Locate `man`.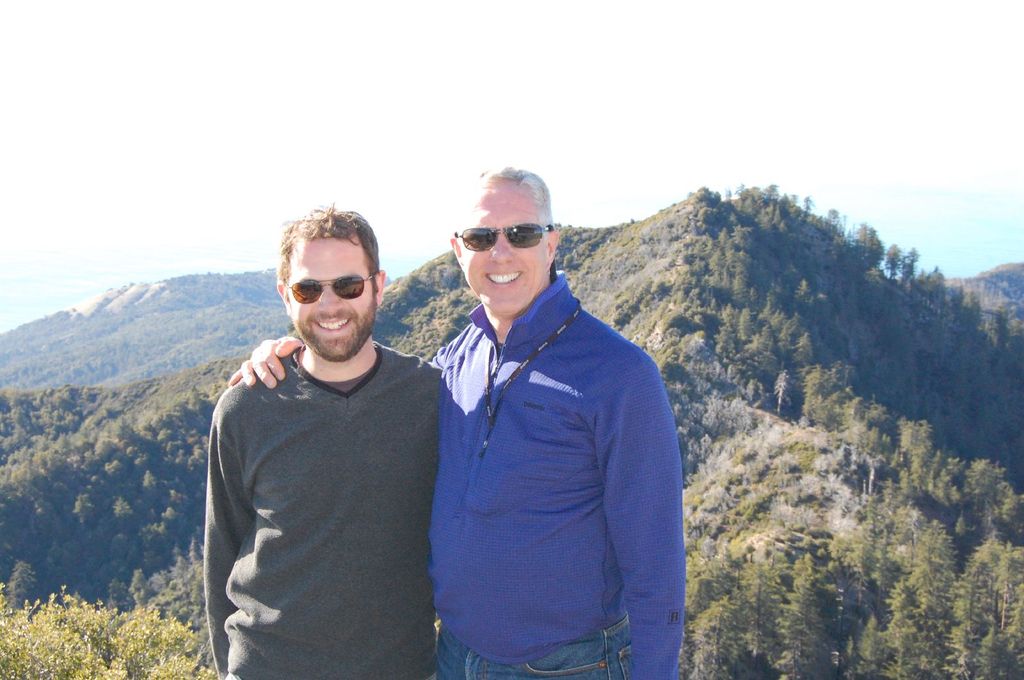
Bounding box: (left=216, top=173, right=676, bottom=679).
